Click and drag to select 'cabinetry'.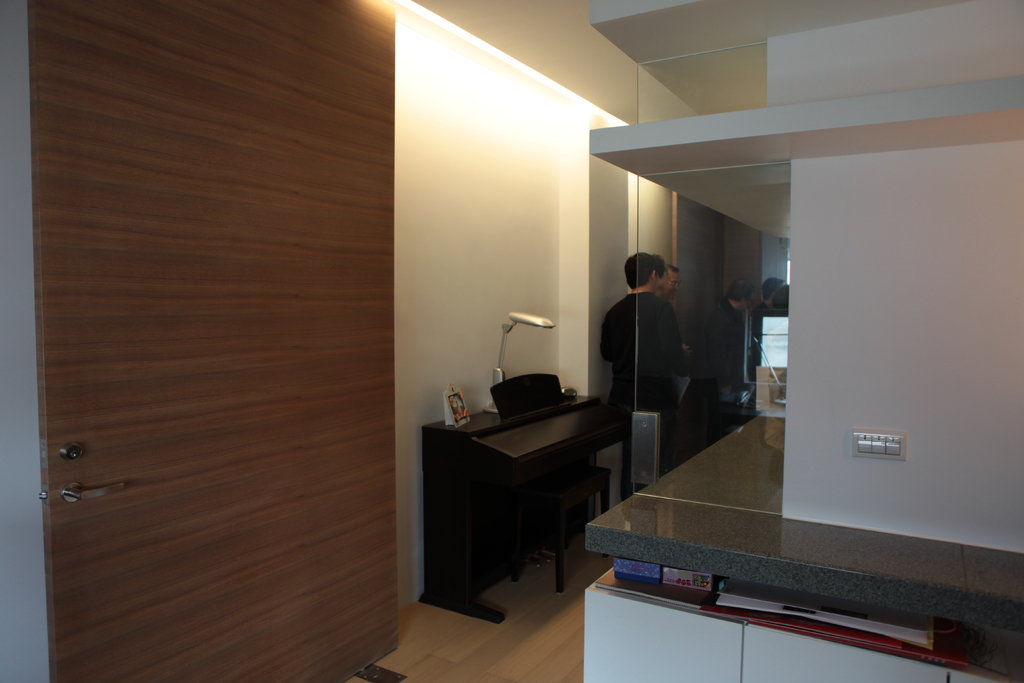
Selection: select_region(580, 9, 1023, 544).
